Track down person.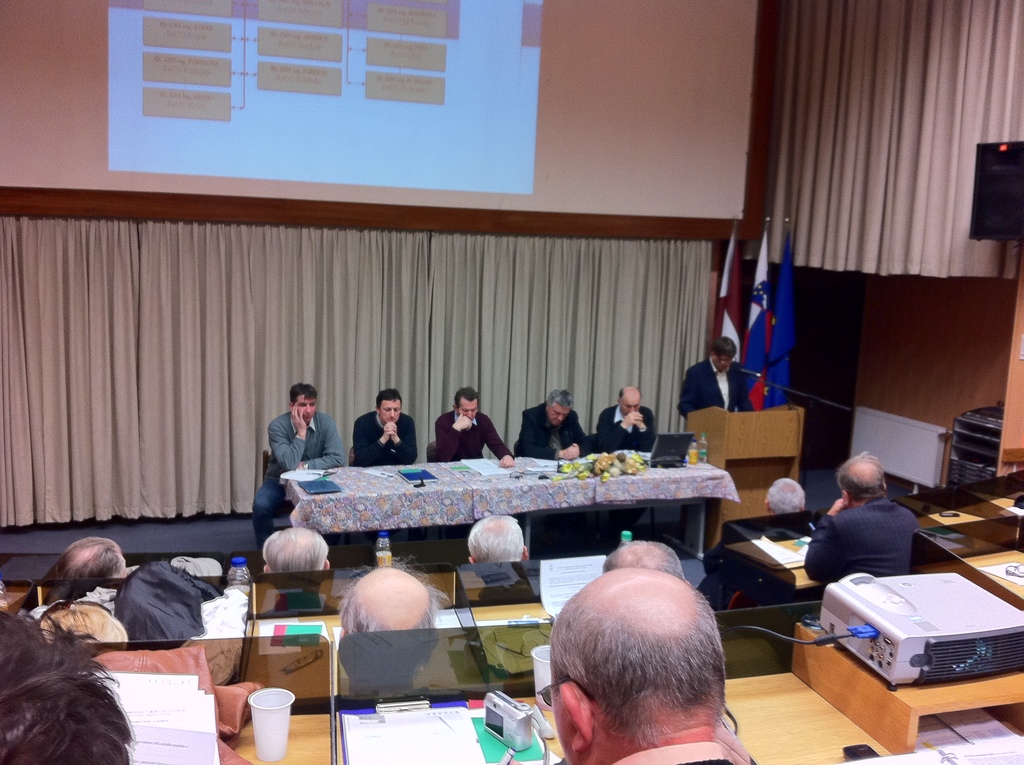
Tracked to (left=550, top=571, right=747, bottom=764).
